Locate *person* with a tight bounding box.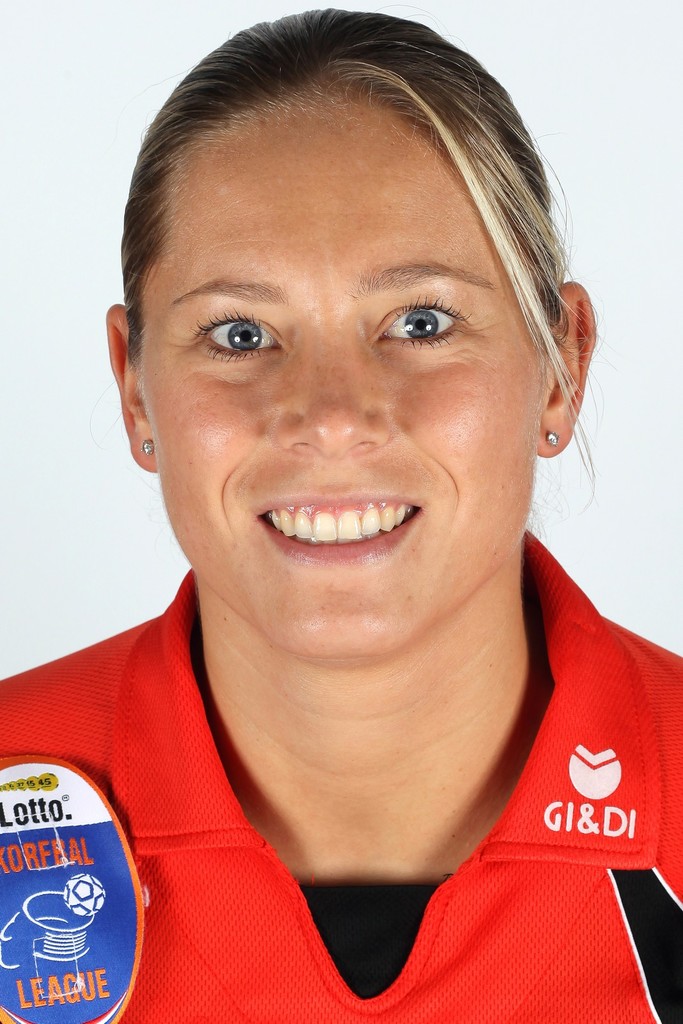
crop(0, 8, 682, 1023).
